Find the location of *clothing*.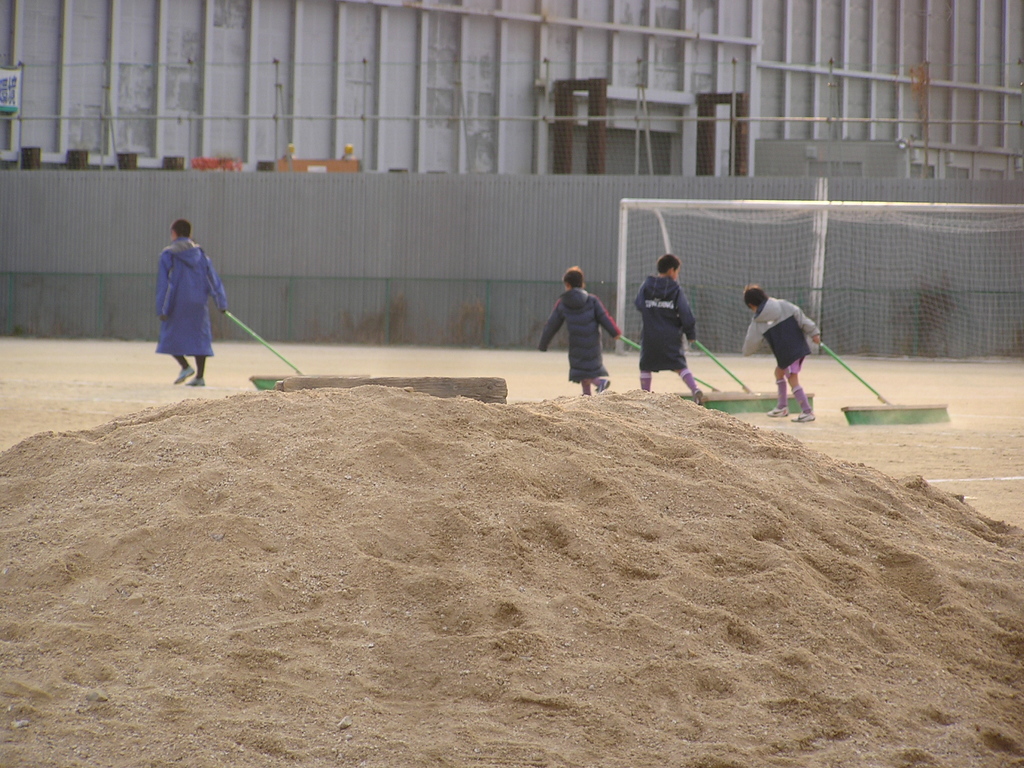
Location: detection(146, 240, 239, 383).
